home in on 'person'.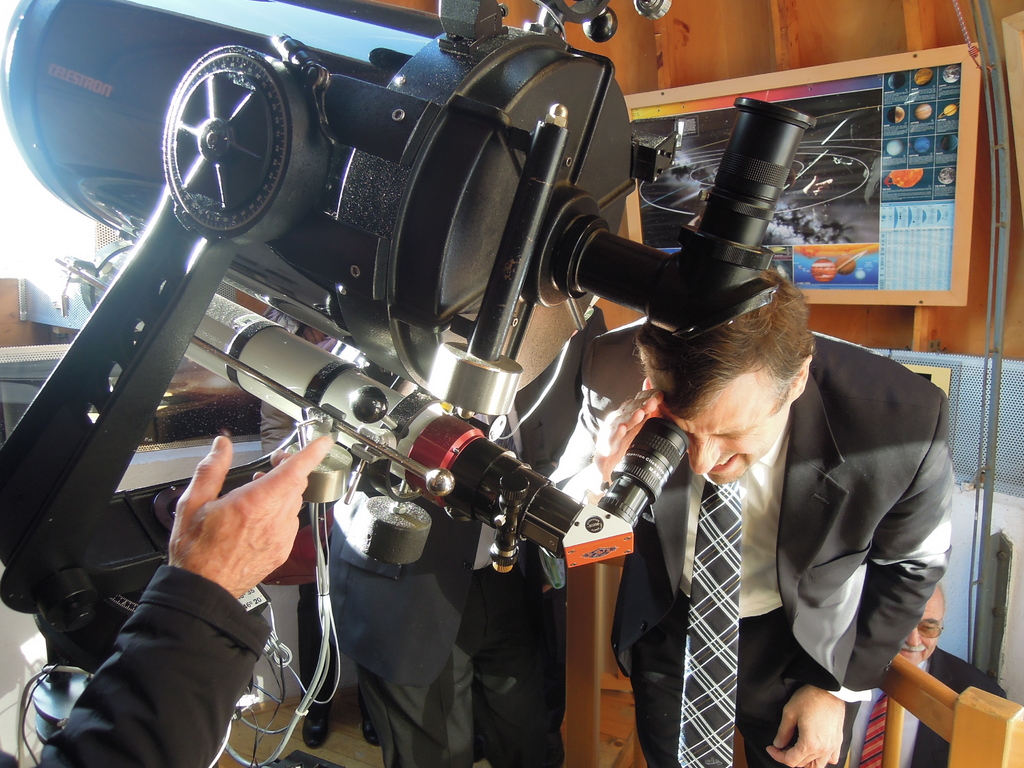
Homed in at locate(301, 321, 600, 767).
